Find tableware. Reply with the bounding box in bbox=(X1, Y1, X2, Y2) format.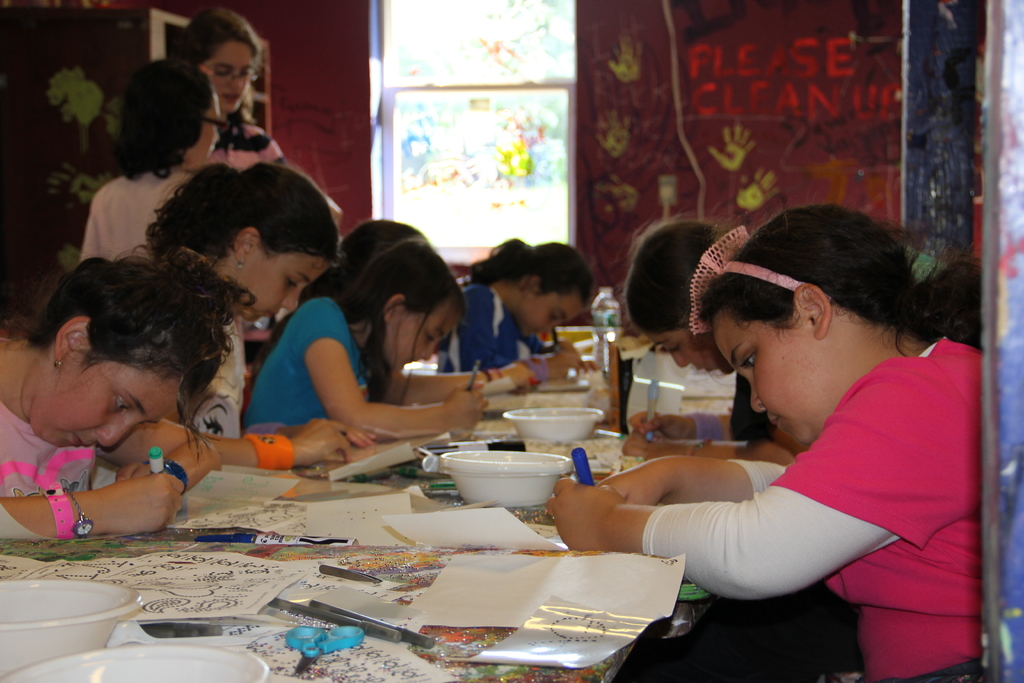
bbox=(0, 641, 268, 682).
